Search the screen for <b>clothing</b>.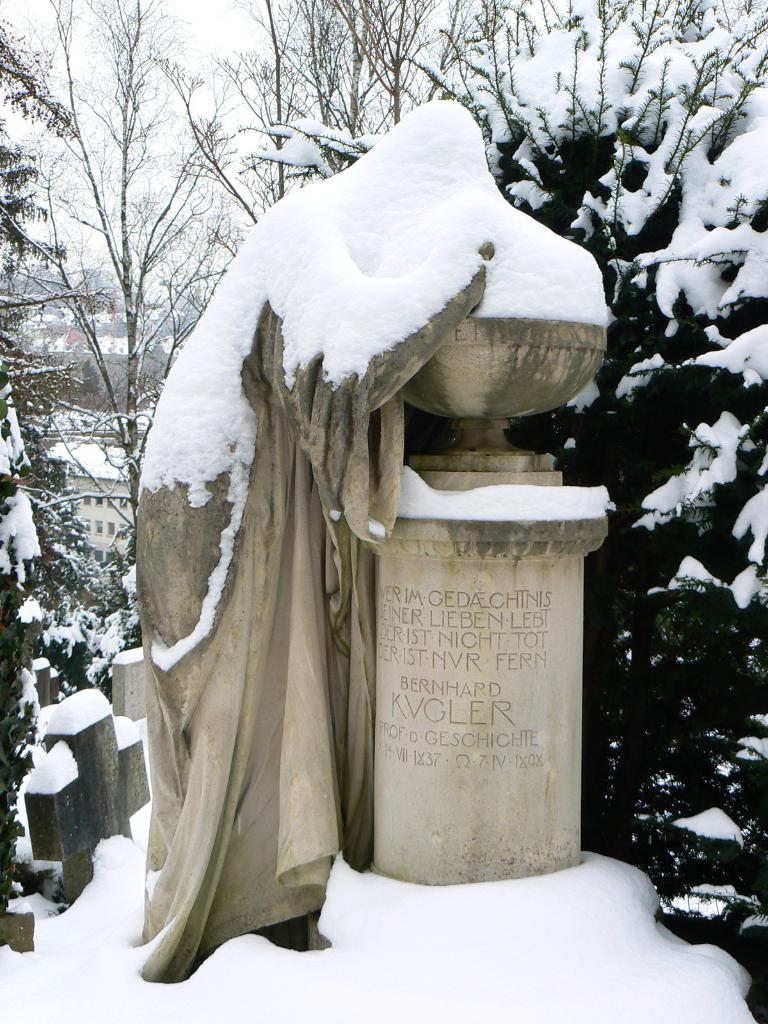
Found at <bbox>131, 257, 476, 986</bbox>.
